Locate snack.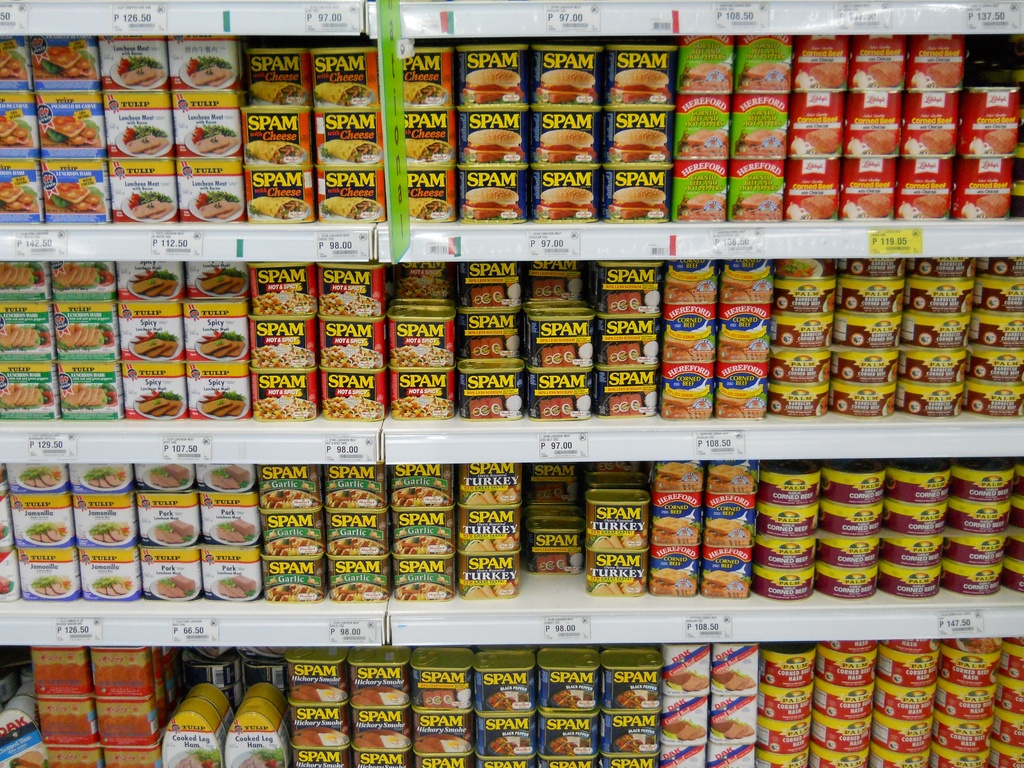
Bounding box: l=404, t=140, r=451, b=163.
